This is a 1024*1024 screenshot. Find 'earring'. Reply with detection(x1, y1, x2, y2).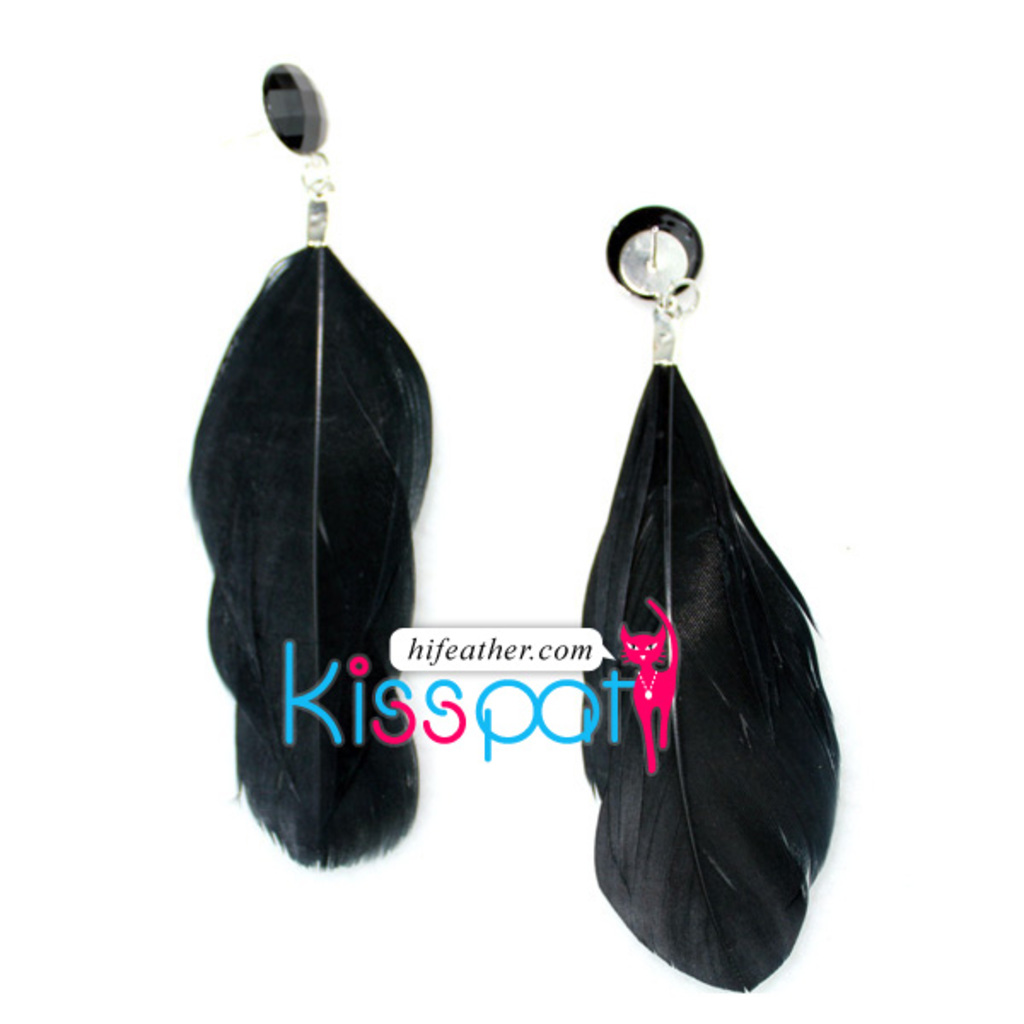
detection(188, 55, 439, 870).
